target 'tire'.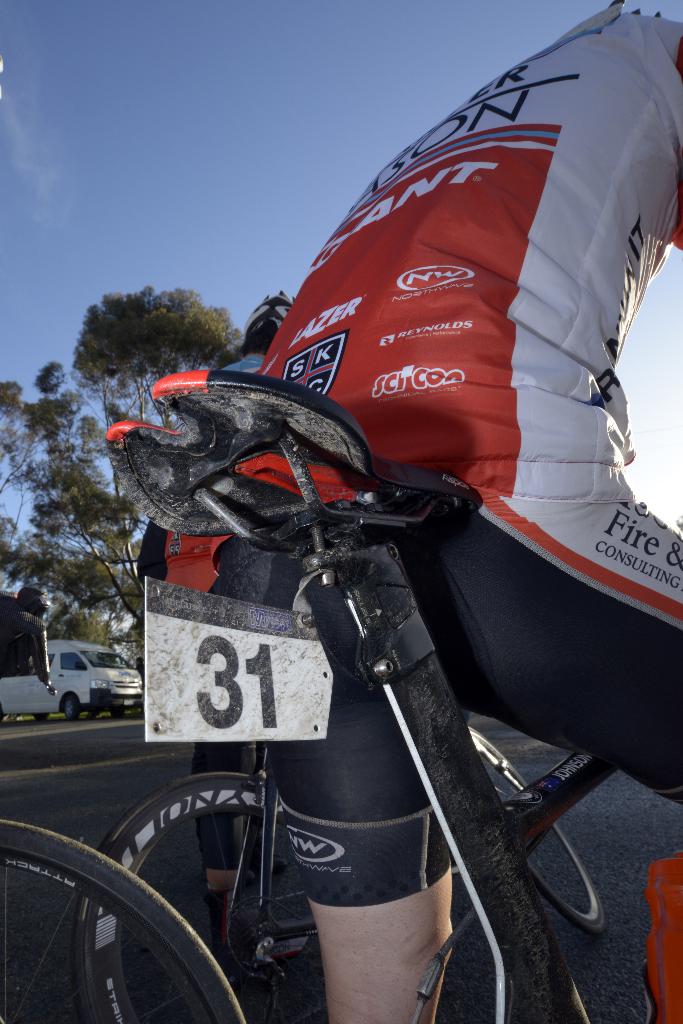
Target region: {"x1": 61, "y1": 694, "x2": 83, "y2": 722}.
